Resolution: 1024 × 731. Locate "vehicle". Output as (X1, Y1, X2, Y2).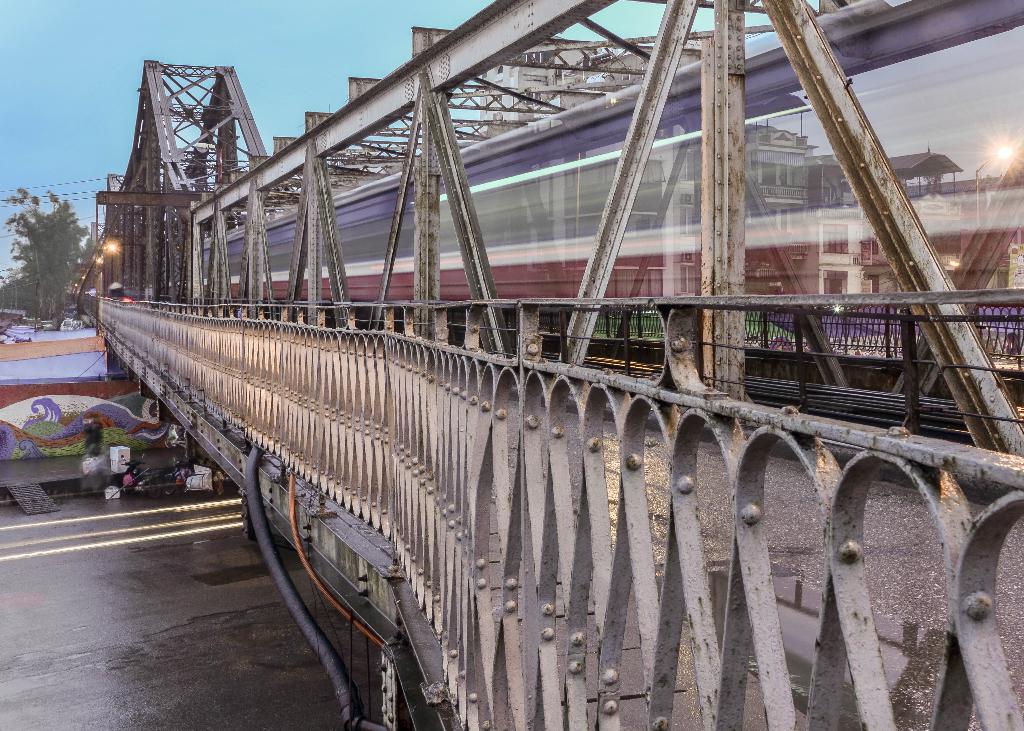
(118, 454, 166, 499).
